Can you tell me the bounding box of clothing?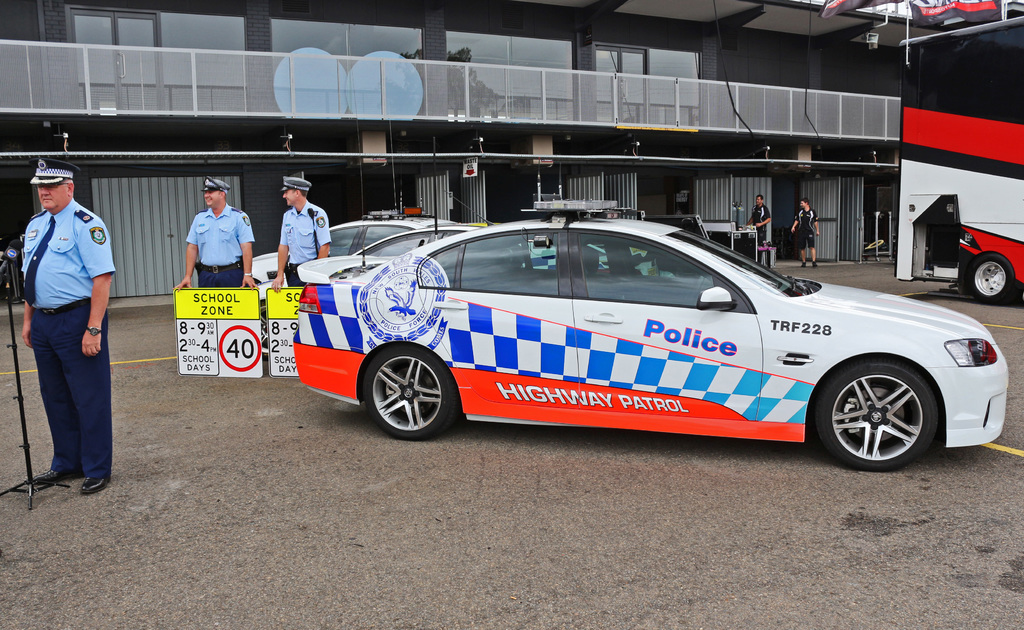
(276, 204, 328, 288).
